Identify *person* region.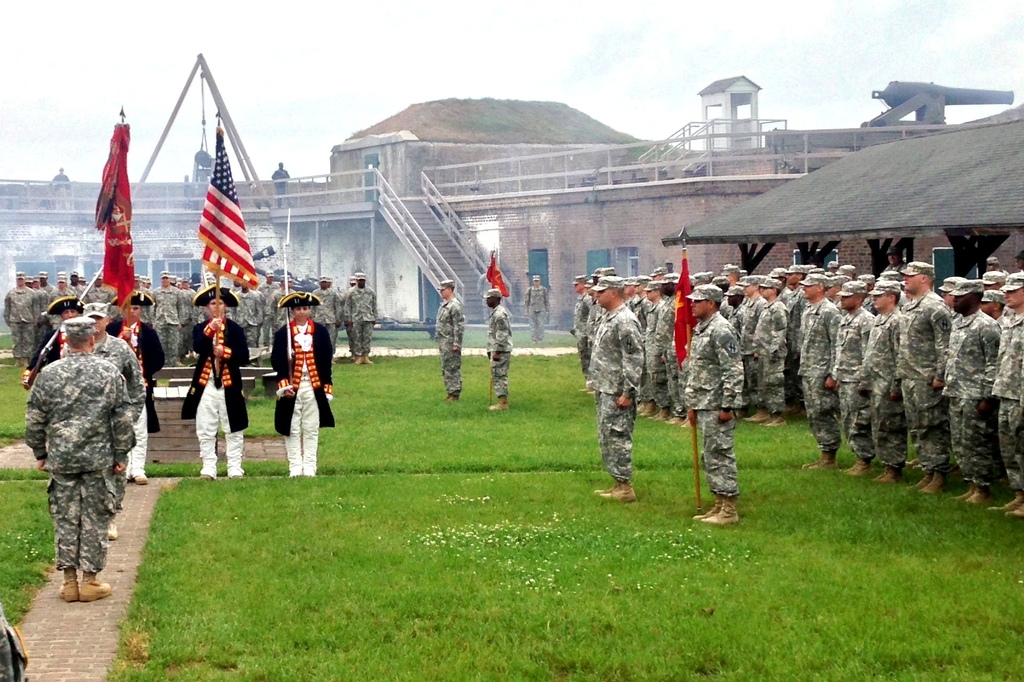
Region: BBox(434, 279, 463, 401).
